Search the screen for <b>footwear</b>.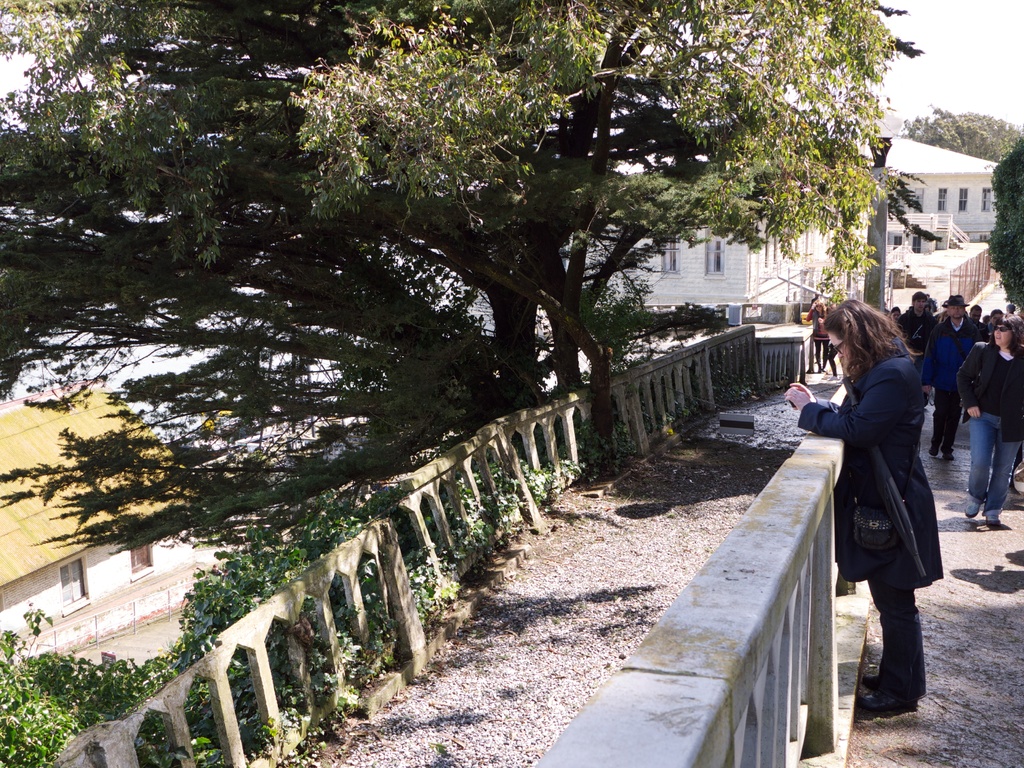
Found at x1=988 y1=506 x2=1000 y2=529.
